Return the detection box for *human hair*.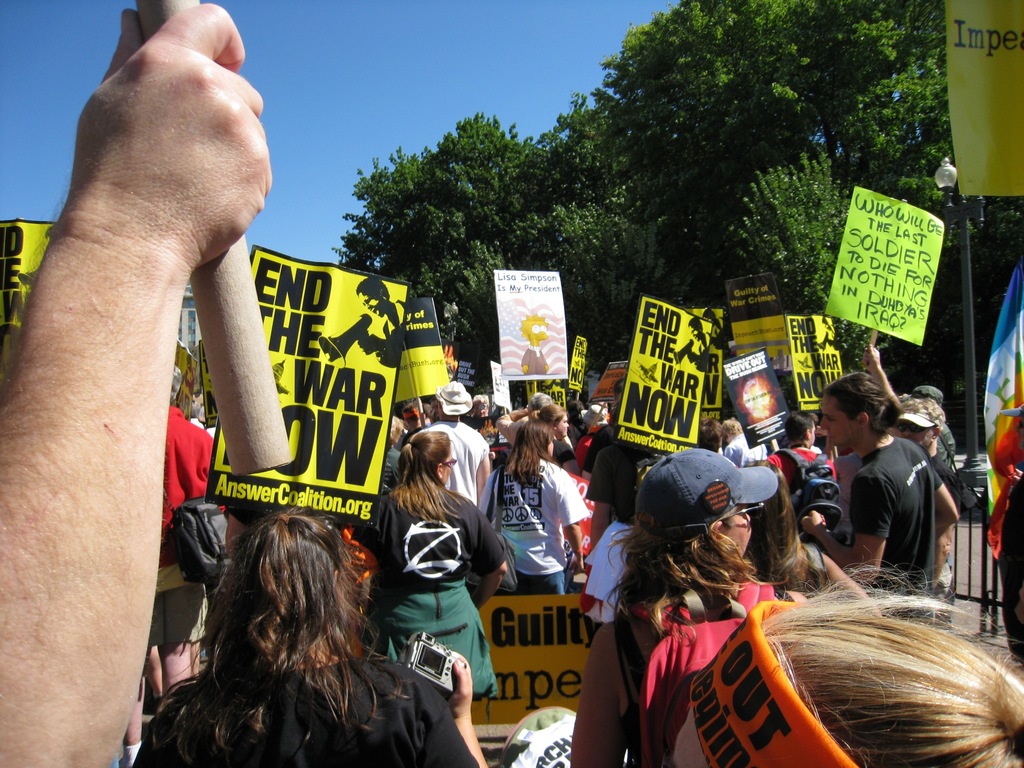
{"left": 614, "top": 378, "right": 628, "bottom": 399}.
